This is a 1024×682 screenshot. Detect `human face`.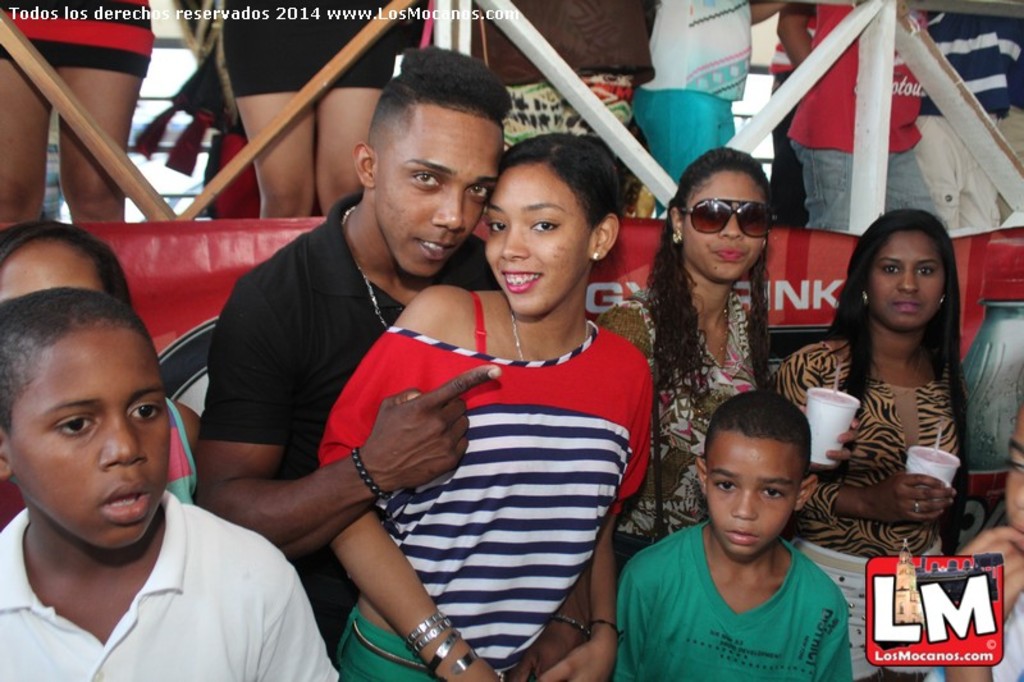
[x1=869, y1=228, x2=942, y2=331].
